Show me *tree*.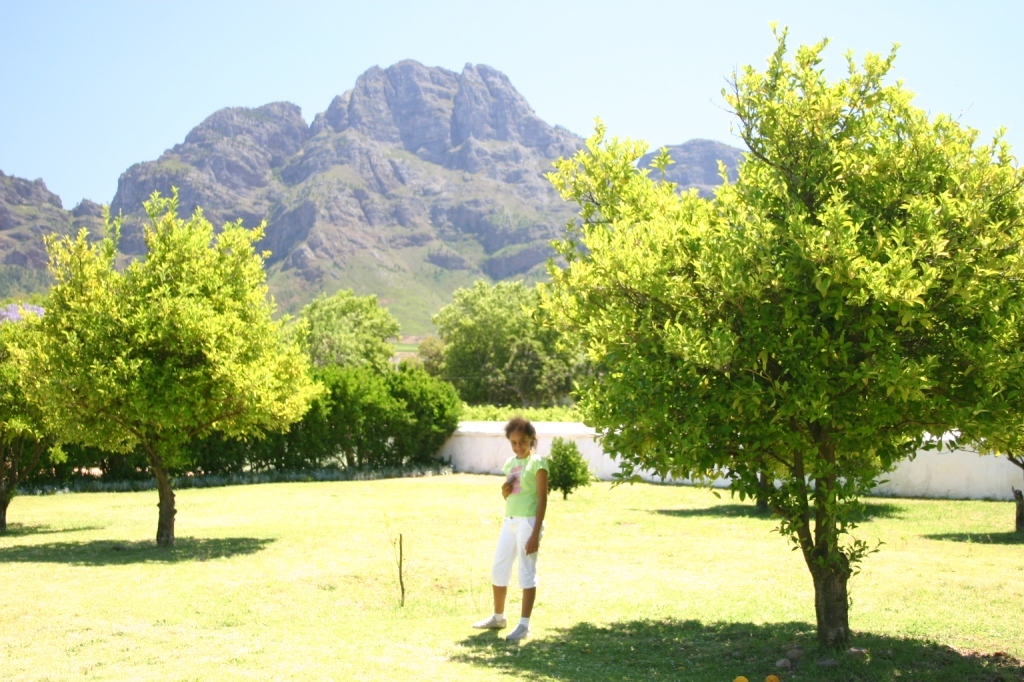
*tree* is here: (x1=545, y1=22, x2=1023, y2=653).
